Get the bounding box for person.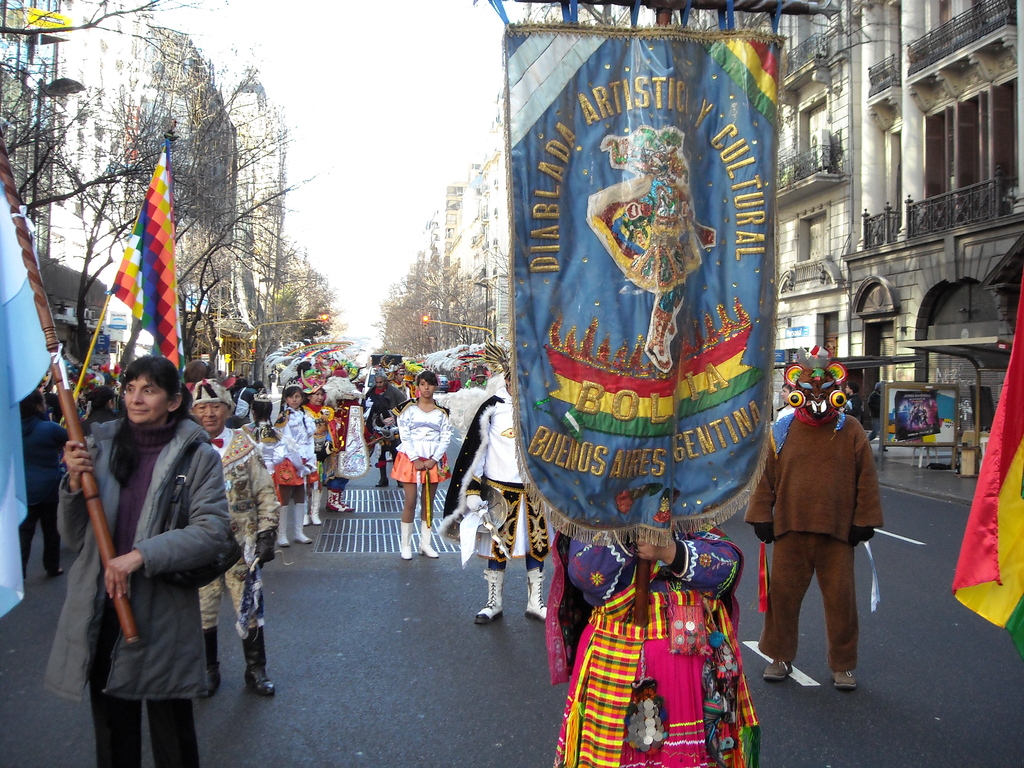
x1=38 y1=358 x2=239 y2=767.
